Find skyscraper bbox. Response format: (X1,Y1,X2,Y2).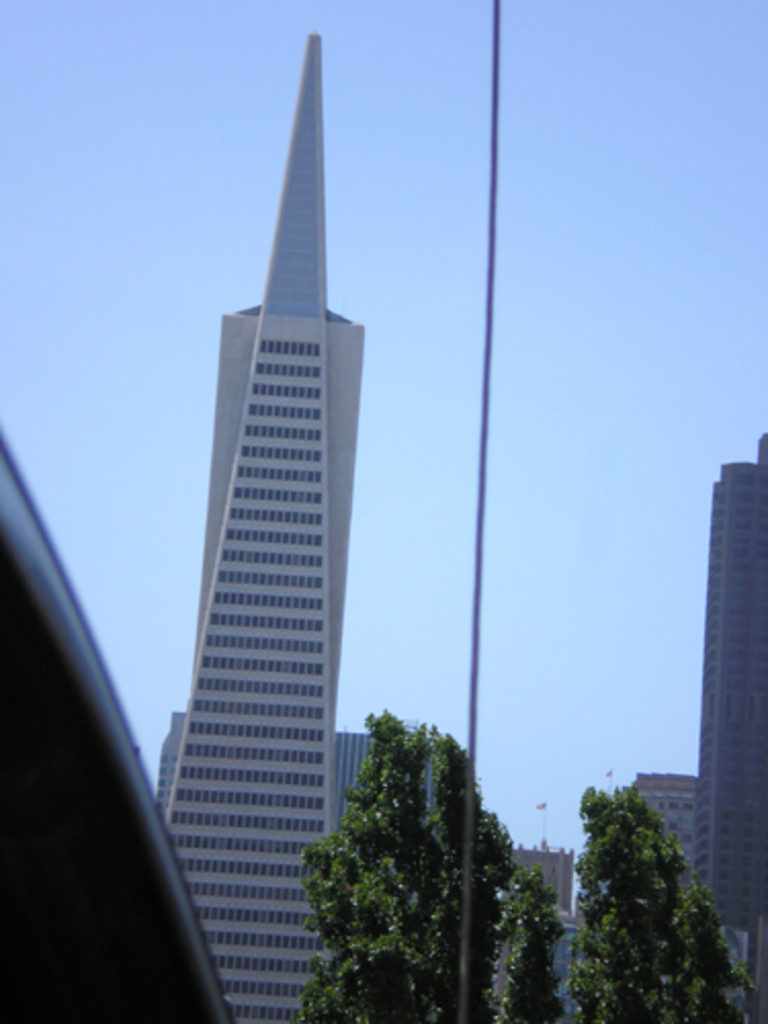
(137,63,401,979).
